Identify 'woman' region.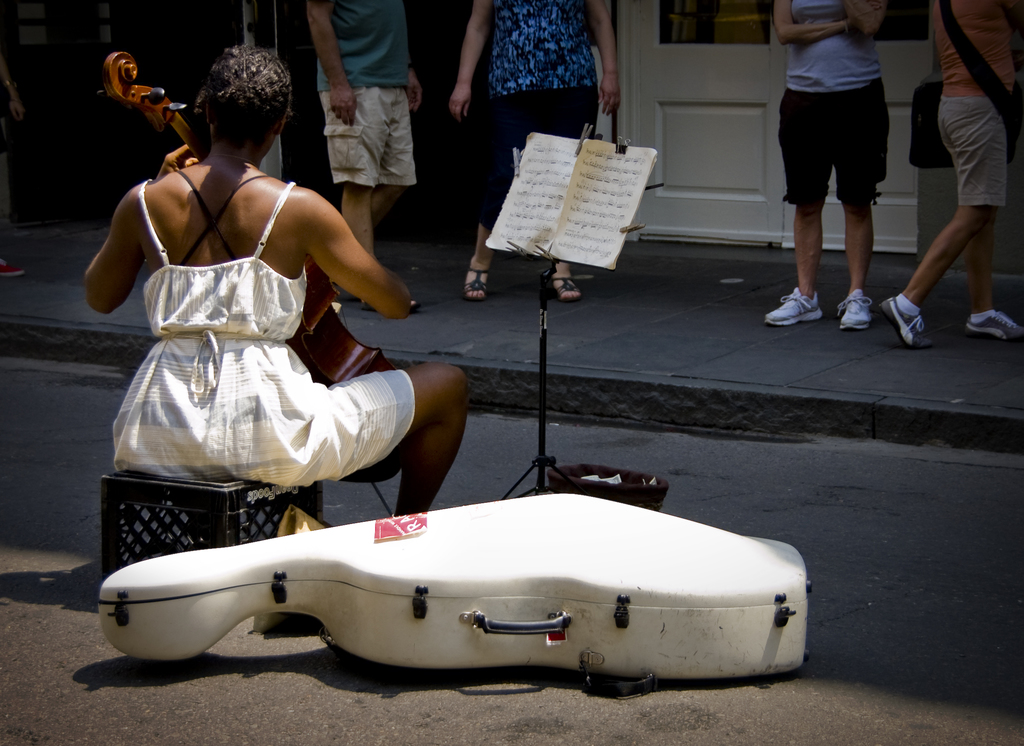
Region: {"x1": 880, "y1": 0, "x2": 1023, "y2": 348}.
